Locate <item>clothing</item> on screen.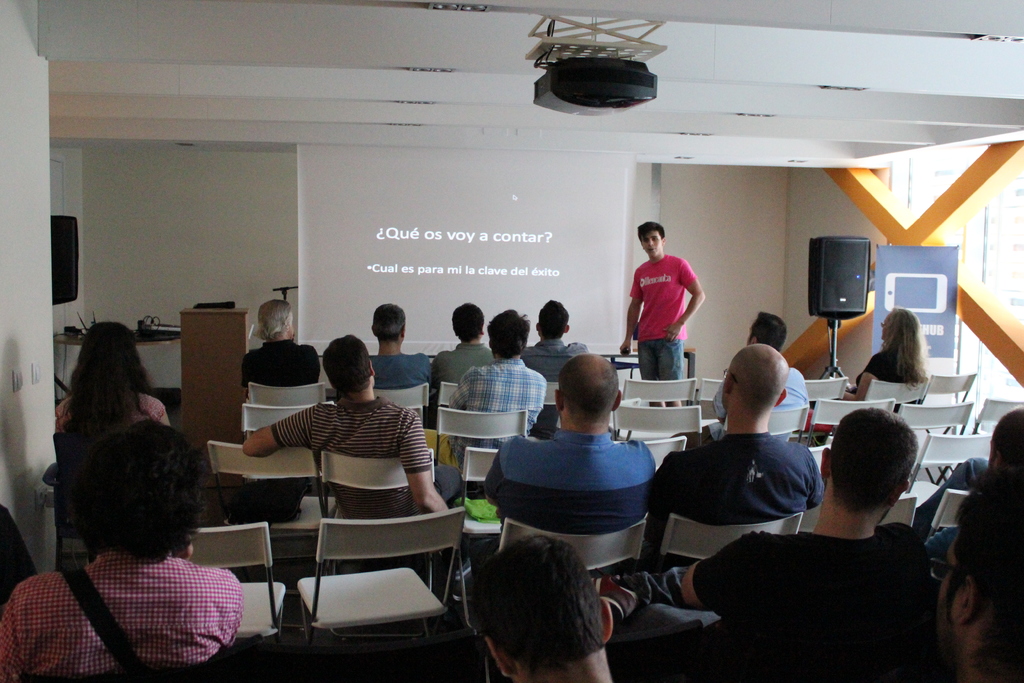
On screen at box=[714, 359, 815, 434].
